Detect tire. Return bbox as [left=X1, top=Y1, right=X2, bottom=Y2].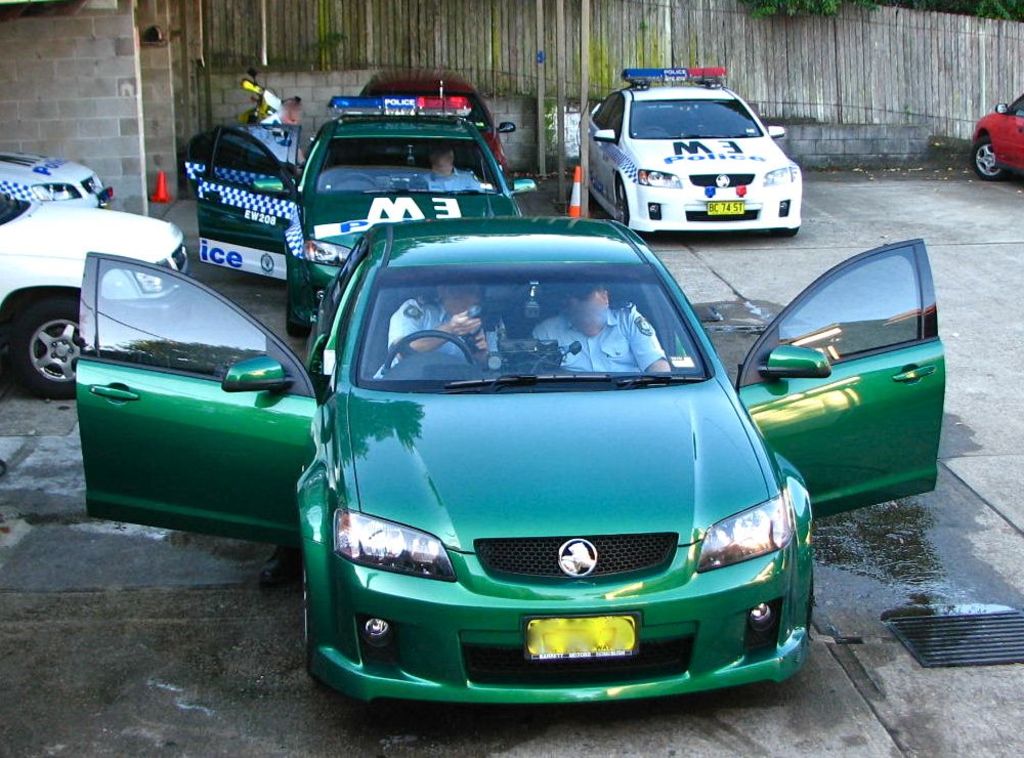
[left=968, top=137, right=1007, bottom=180].
